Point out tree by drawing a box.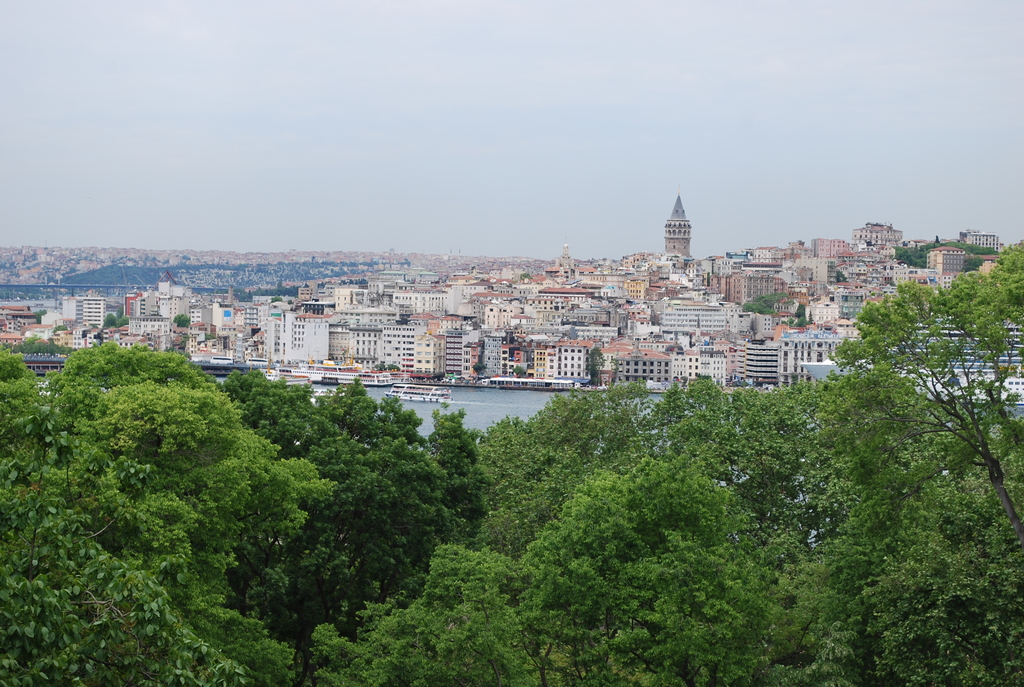
left=585, top=347, right=610, bottom=390.
